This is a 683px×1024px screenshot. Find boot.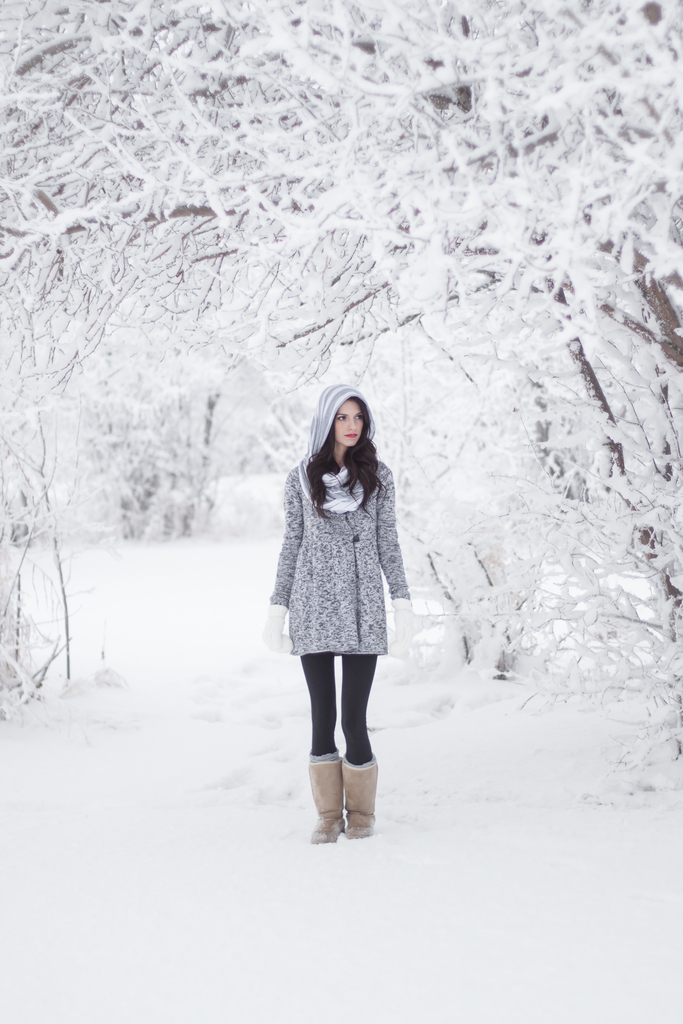
Bounding box: rect(309, 760, 351, 845).
